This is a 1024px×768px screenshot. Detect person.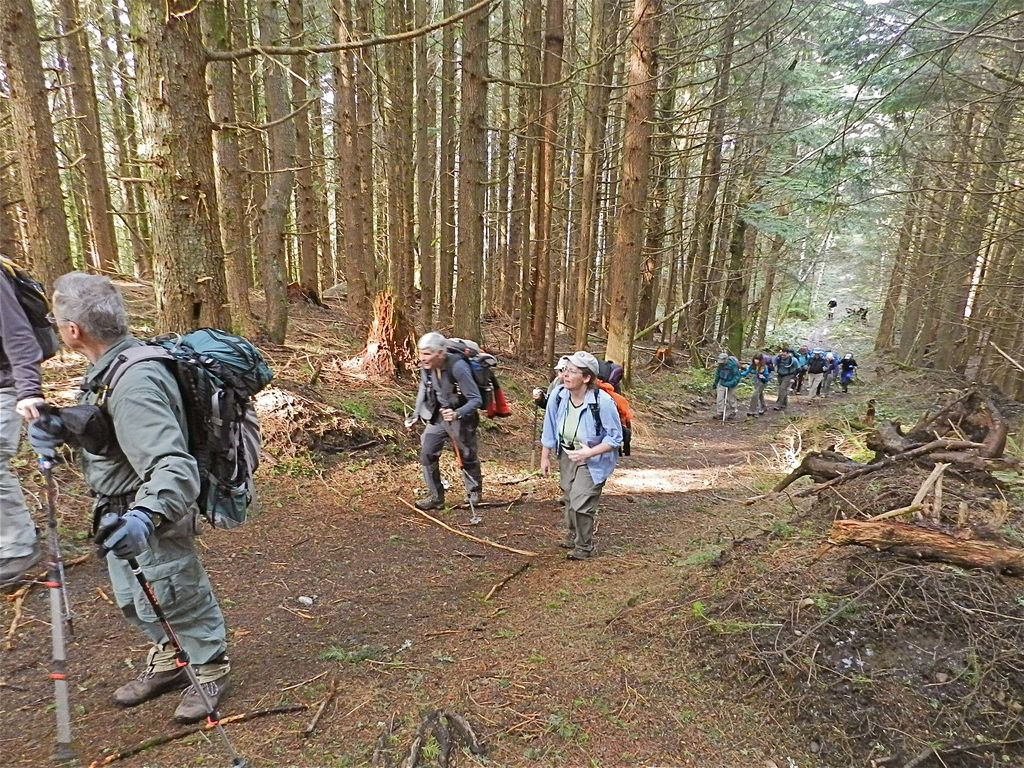
{"x1": 745, "y1": 343, "x2": 783, "y2": 425}.
